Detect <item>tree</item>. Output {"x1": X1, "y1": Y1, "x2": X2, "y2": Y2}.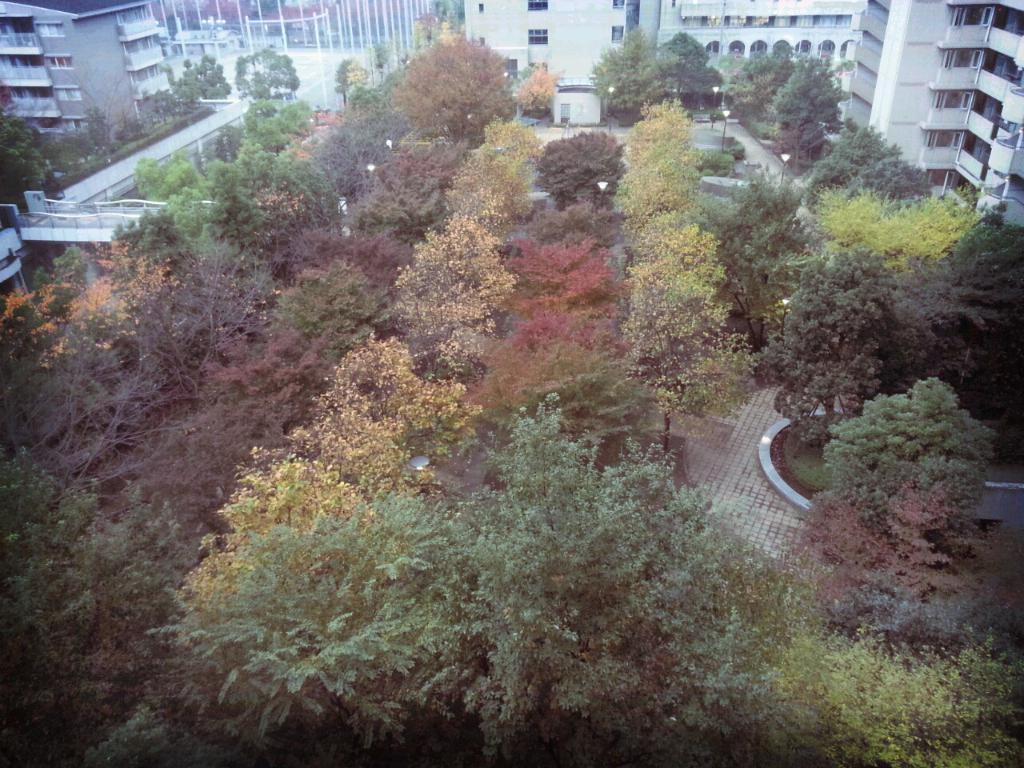
{"x1": 371, "y1": 37, "x2": 387, "y2": 77}.
